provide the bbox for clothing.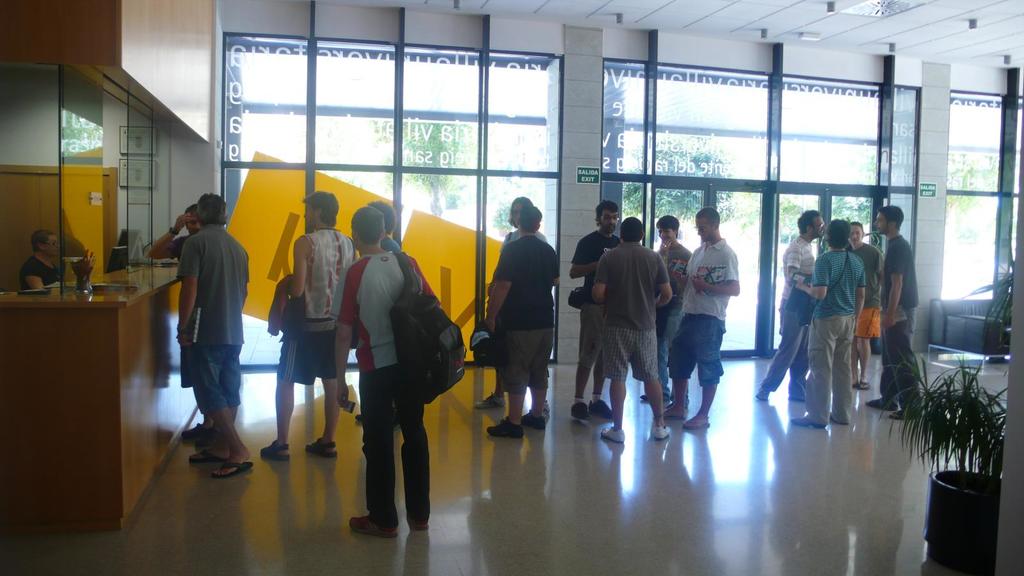
detection(163, 182, 243, 445).
